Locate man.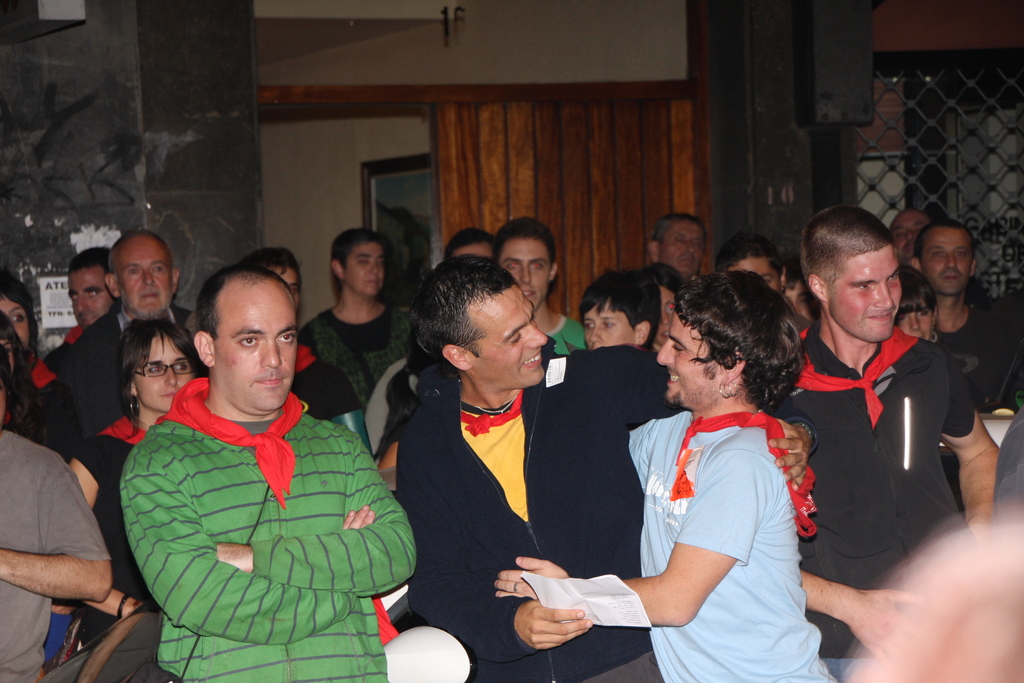
Bounding box: BBox(492, 252, 850, 682).
